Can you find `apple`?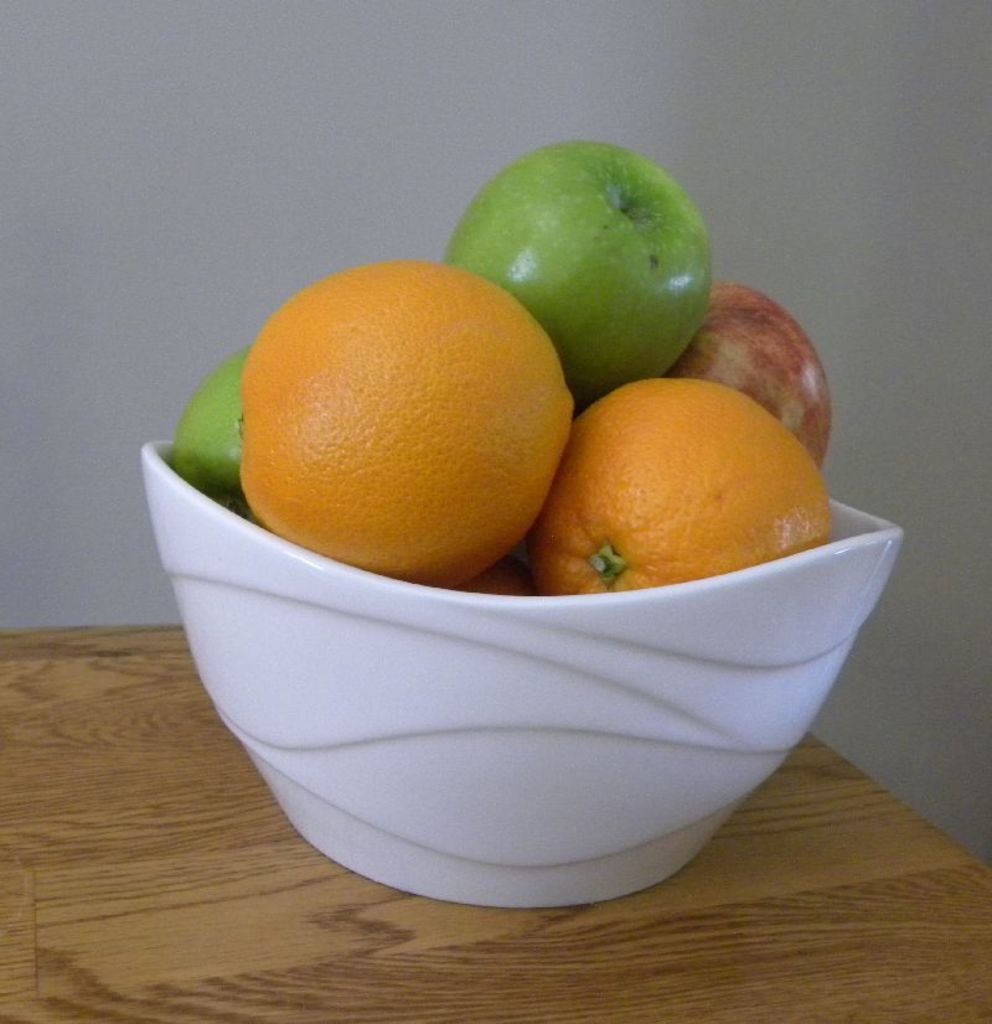
Yes, bounding box: locate(469, 166, 717, 398).
